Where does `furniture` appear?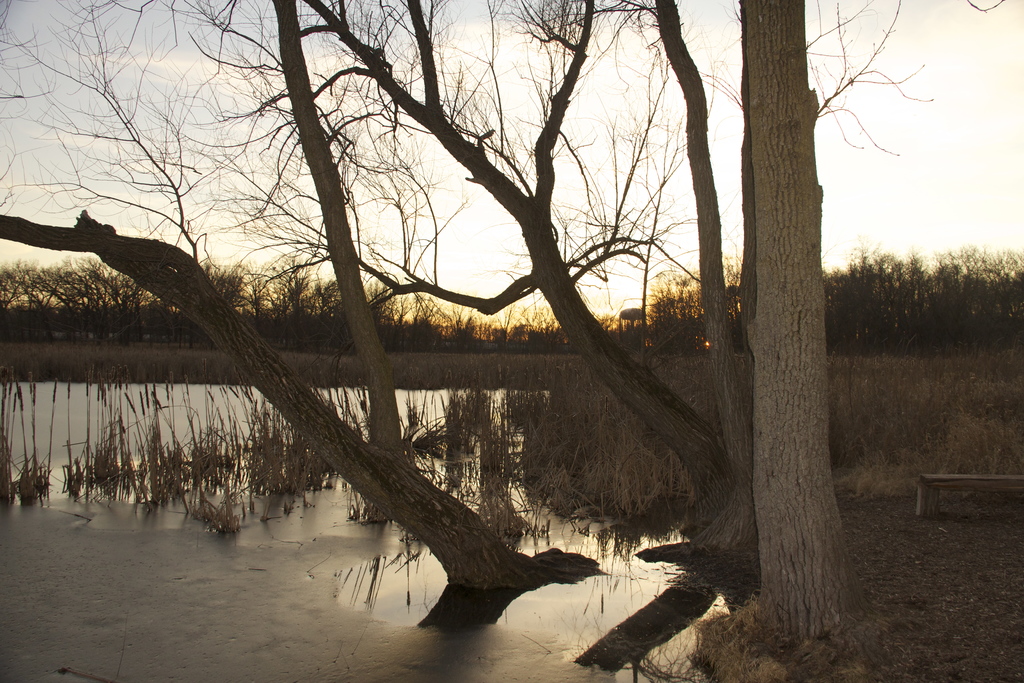
Appears at [left=913, top=472, right=1023, bottom=519].
